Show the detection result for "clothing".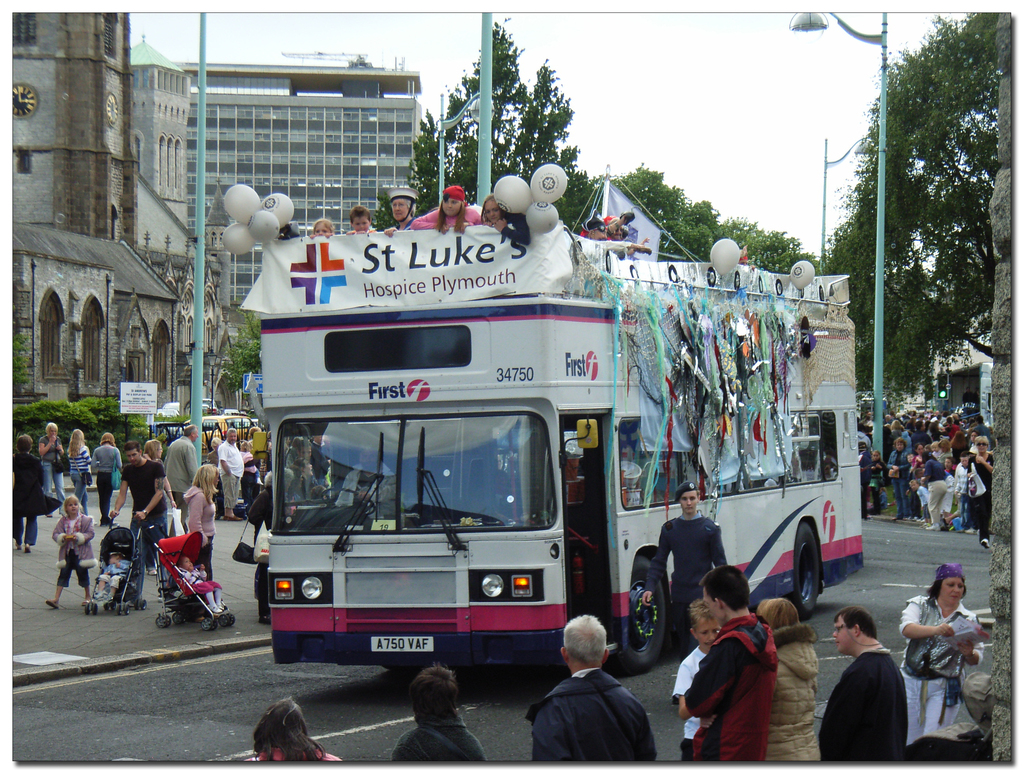
[218, 437, 244, 503].
